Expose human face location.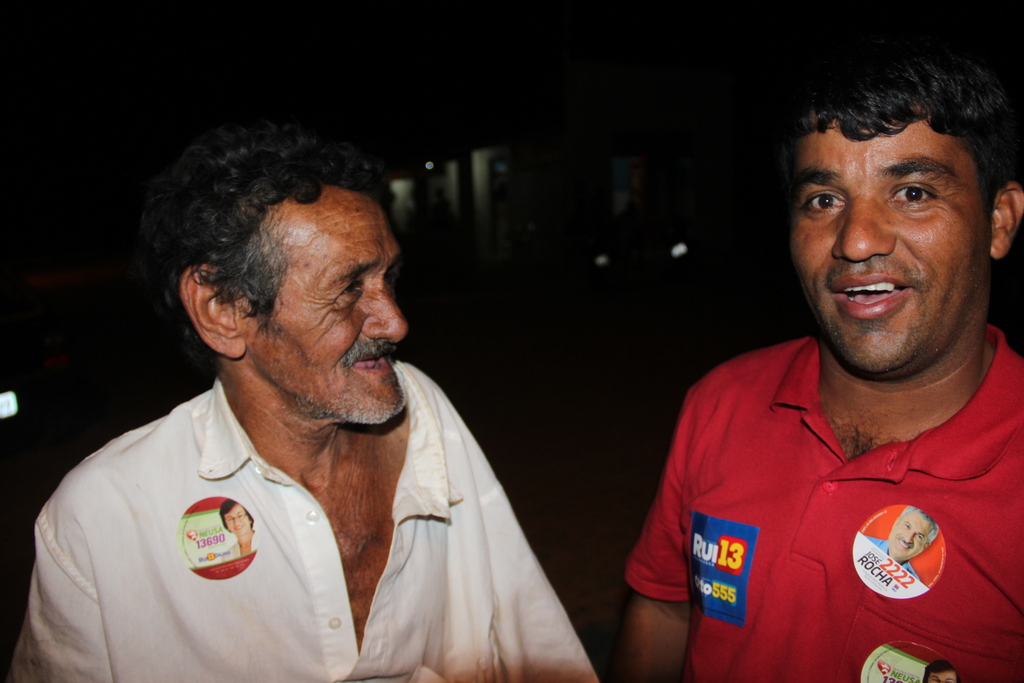
Exposed at detection(791, 119, 995, 372).
